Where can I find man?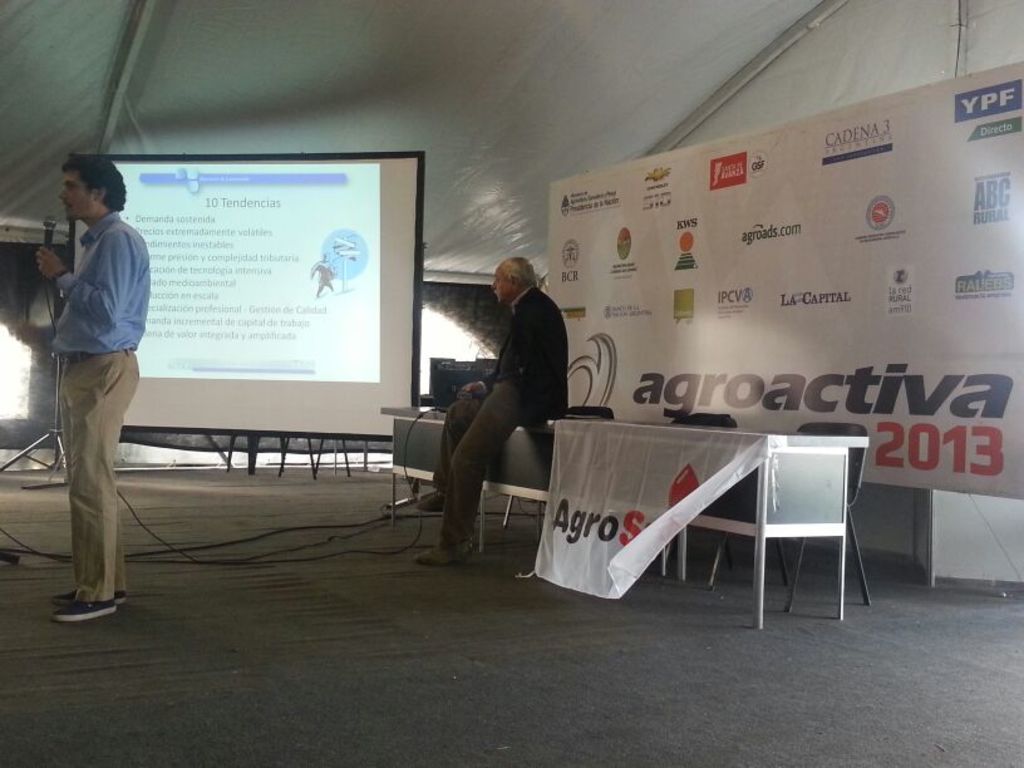
You can find it at x1=409 y1=257 x2=572 y2=571.
